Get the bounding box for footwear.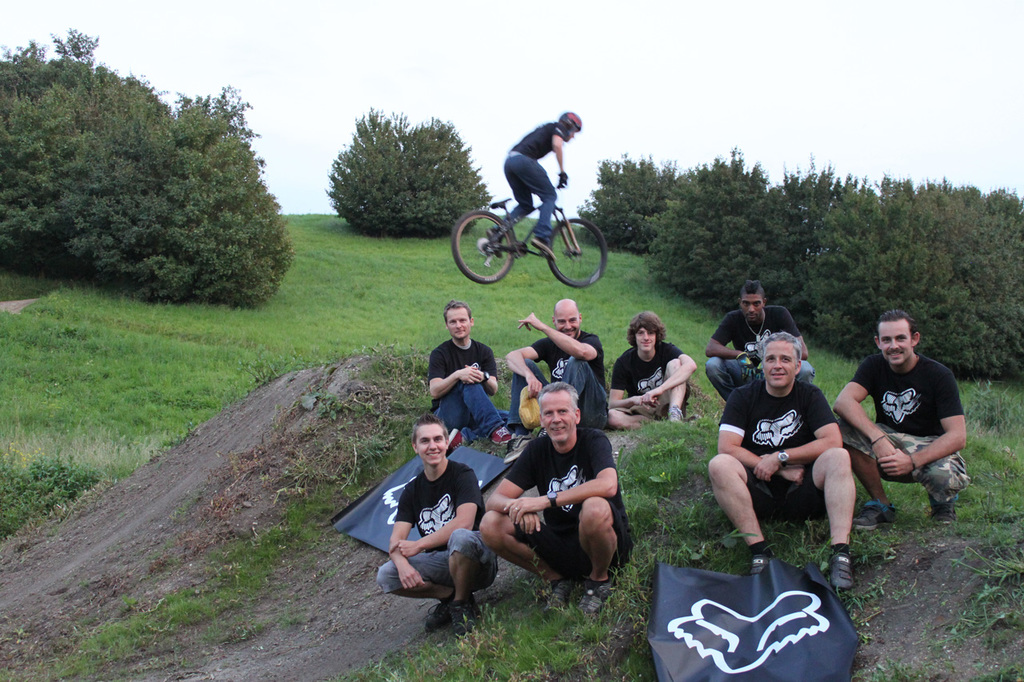
(538, 578, 574, 624).
